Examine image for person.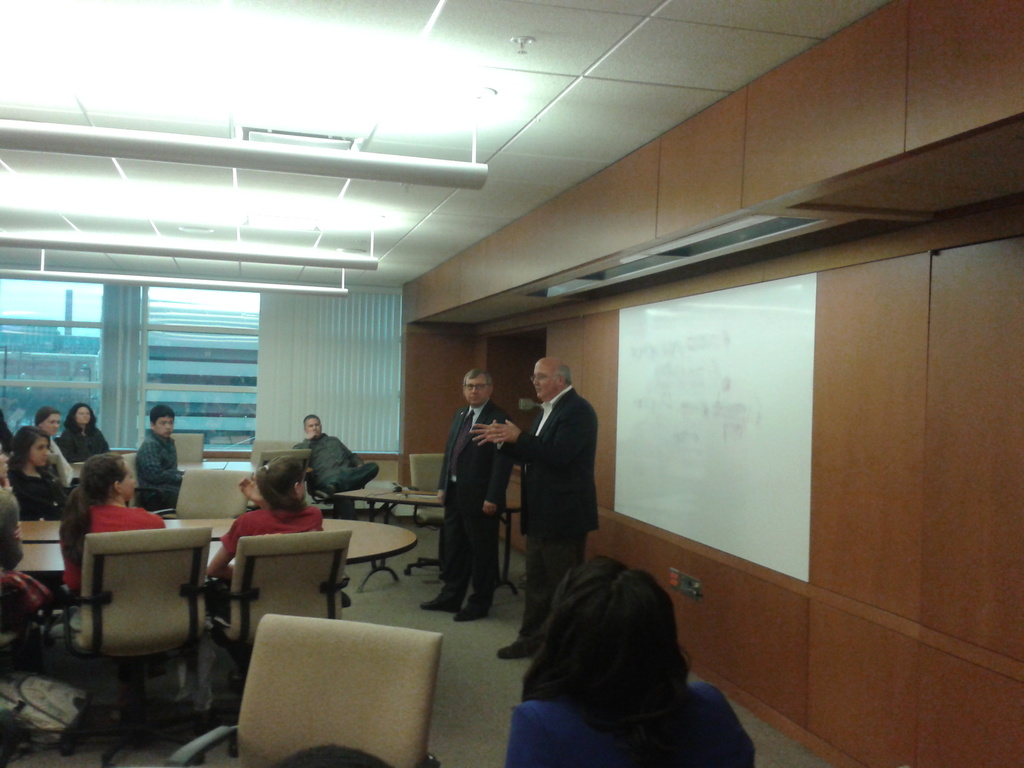
Examination result: crop(0, 409, 14, 452).
